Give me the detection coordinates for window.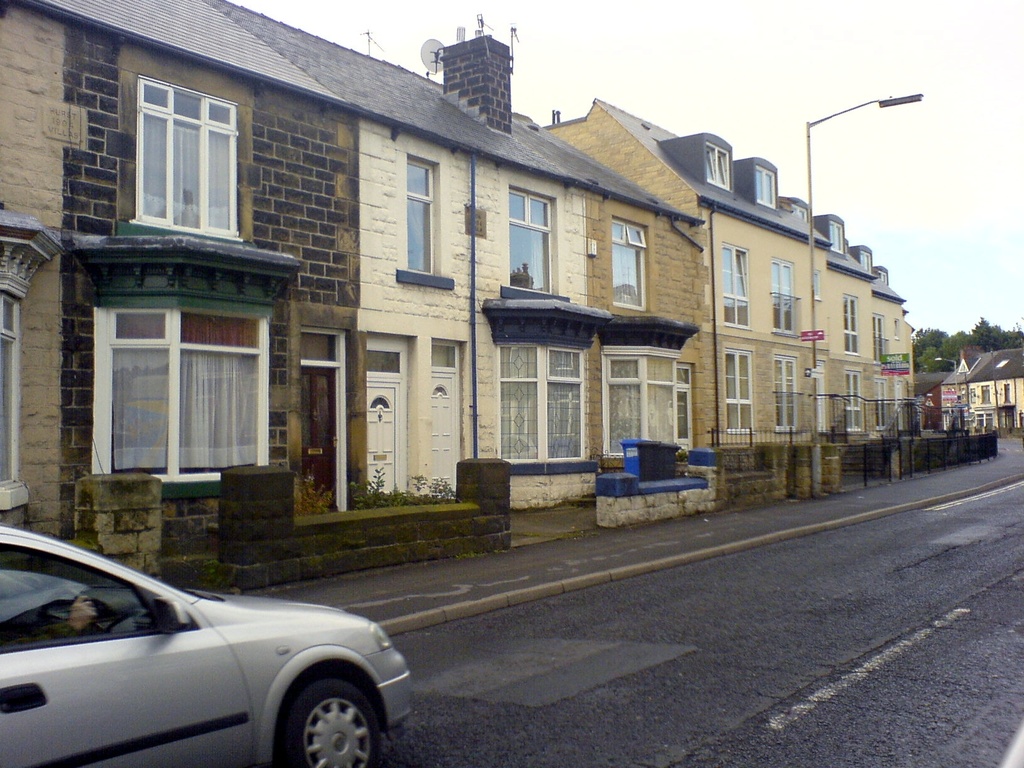
607,216,648,301.
